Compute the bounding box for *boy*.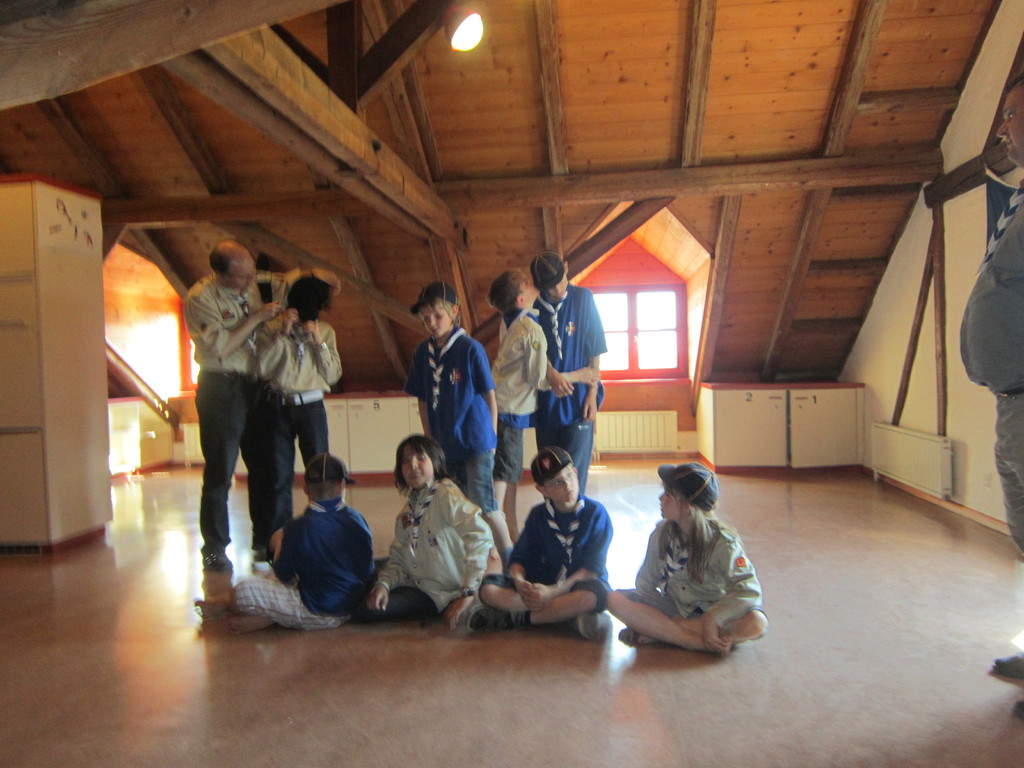
x1=534, y1=253, x2=605, y2=497.
